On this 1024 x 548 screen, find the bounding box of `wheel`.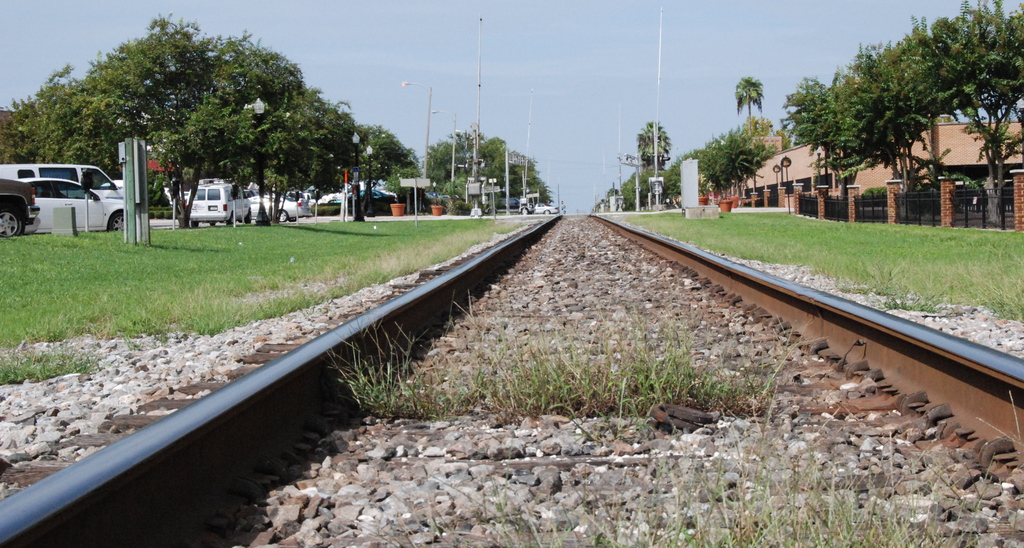
Bounding box: [left=189, top=221, right=202, bottom=229].
